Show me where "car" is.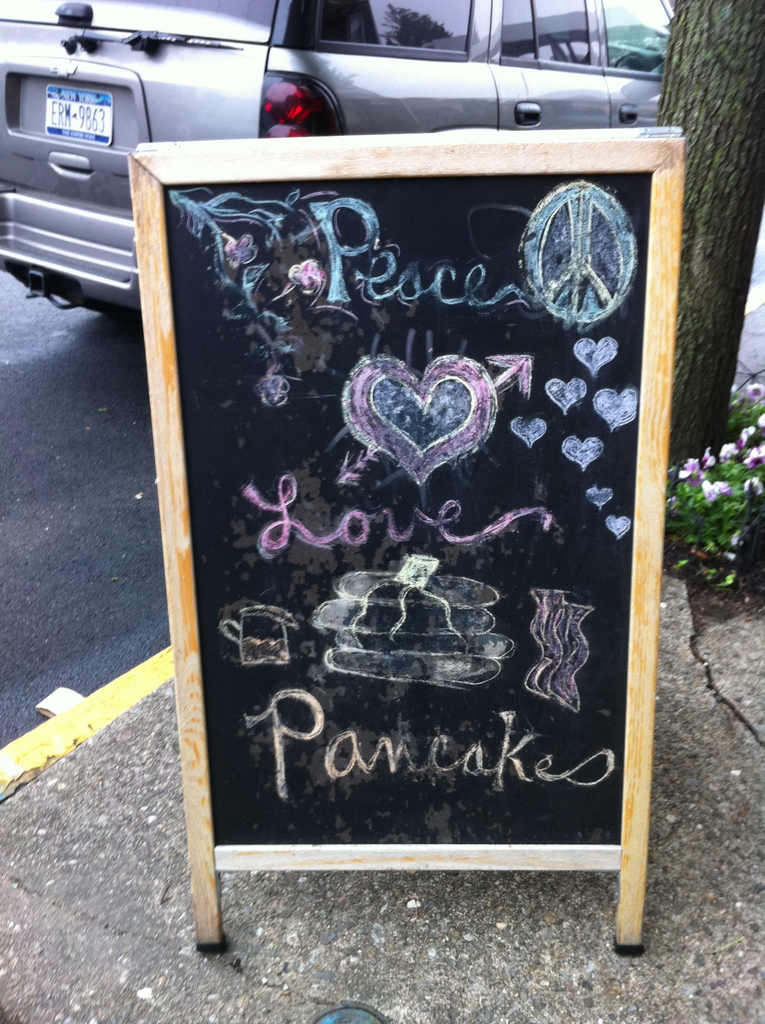
"car" is at box(0, 0, 686, 316).
